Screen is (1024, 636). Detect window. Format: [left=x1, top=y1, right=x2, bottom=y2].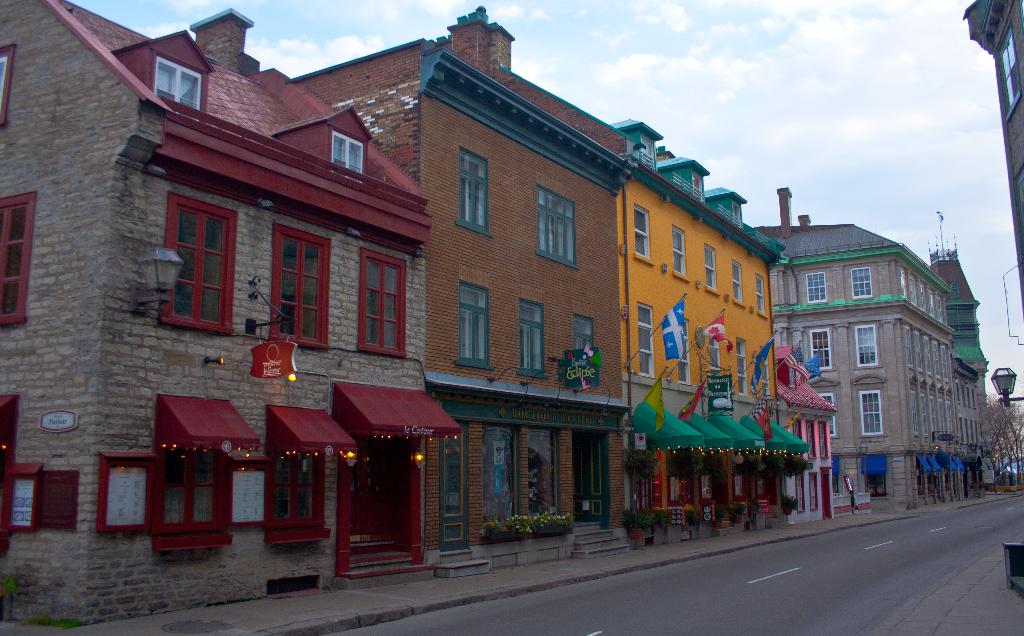
[left=850, top=265, right=876, bottom=298].
